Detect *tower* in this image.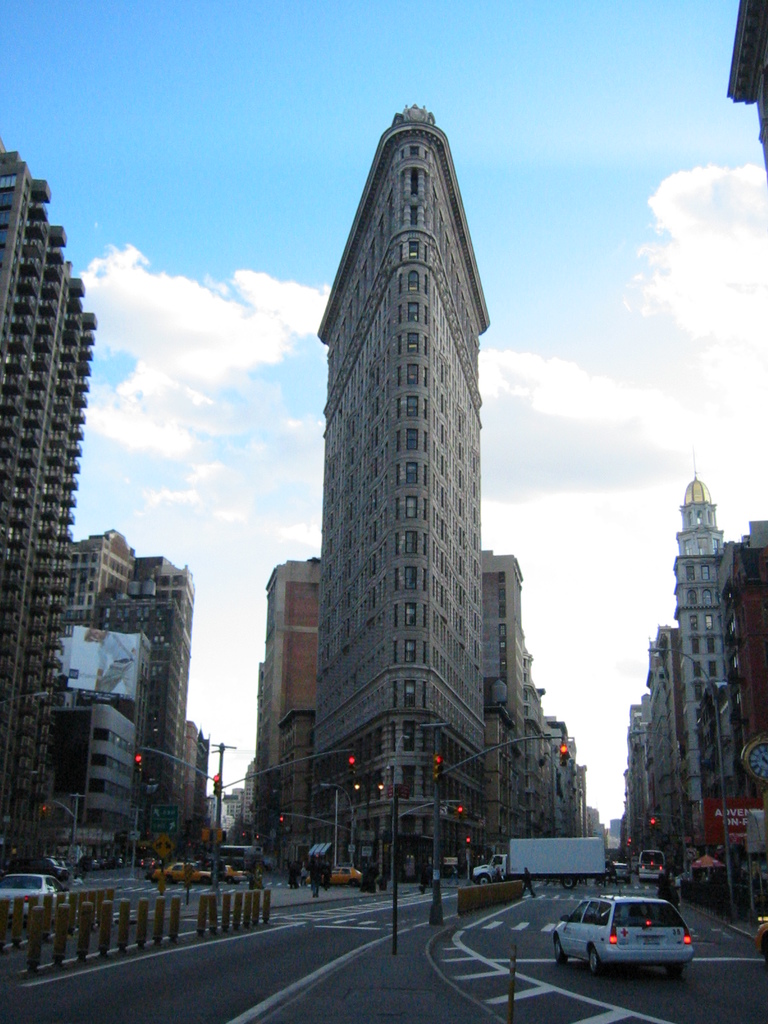
Detection: 486/554/535/818.
